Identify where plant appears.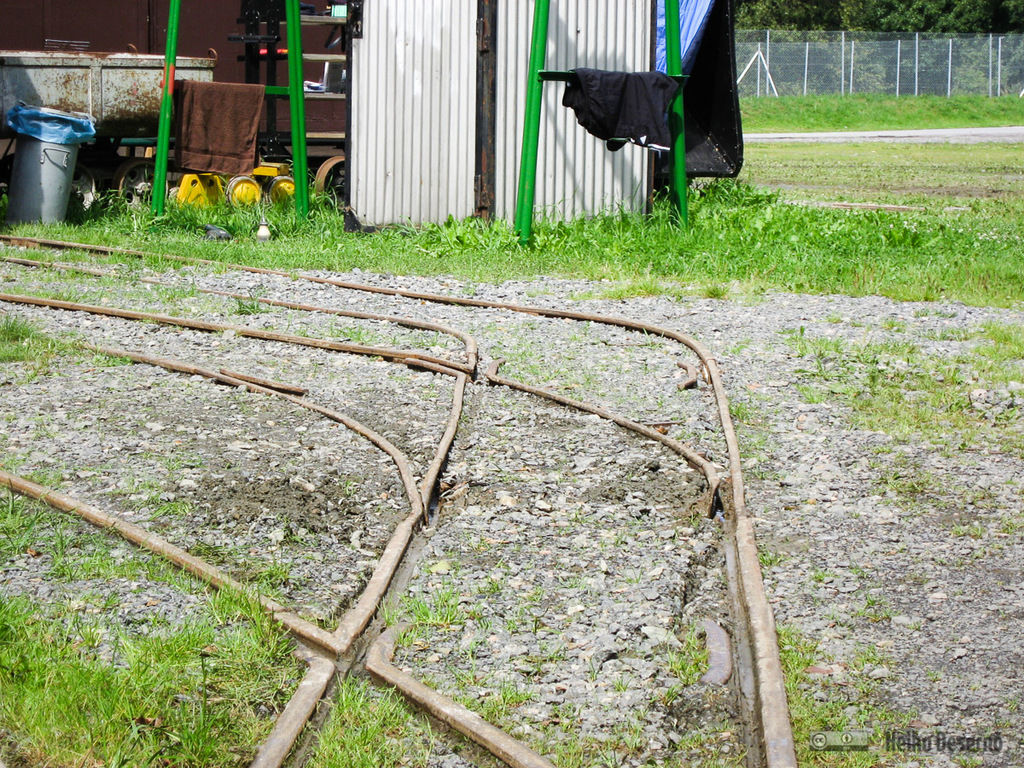
Appears at 979,717,1015,739.
